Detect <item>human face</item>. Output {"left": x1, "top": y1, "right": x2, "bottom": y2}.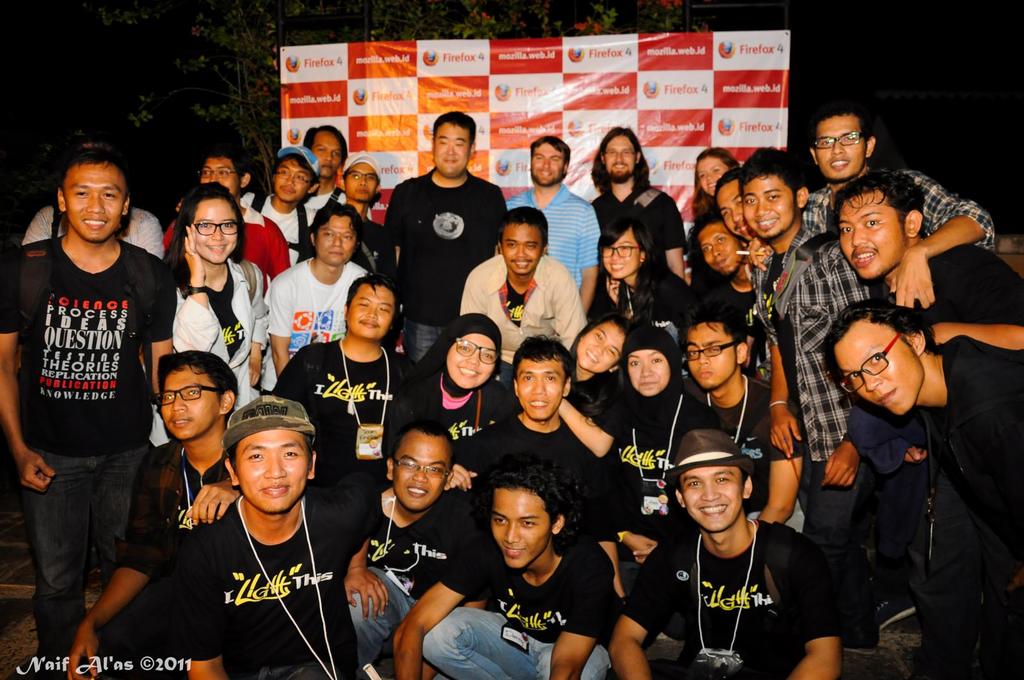
{"left": 532, "top": 142, "right": 566, "bottom": 187}.
